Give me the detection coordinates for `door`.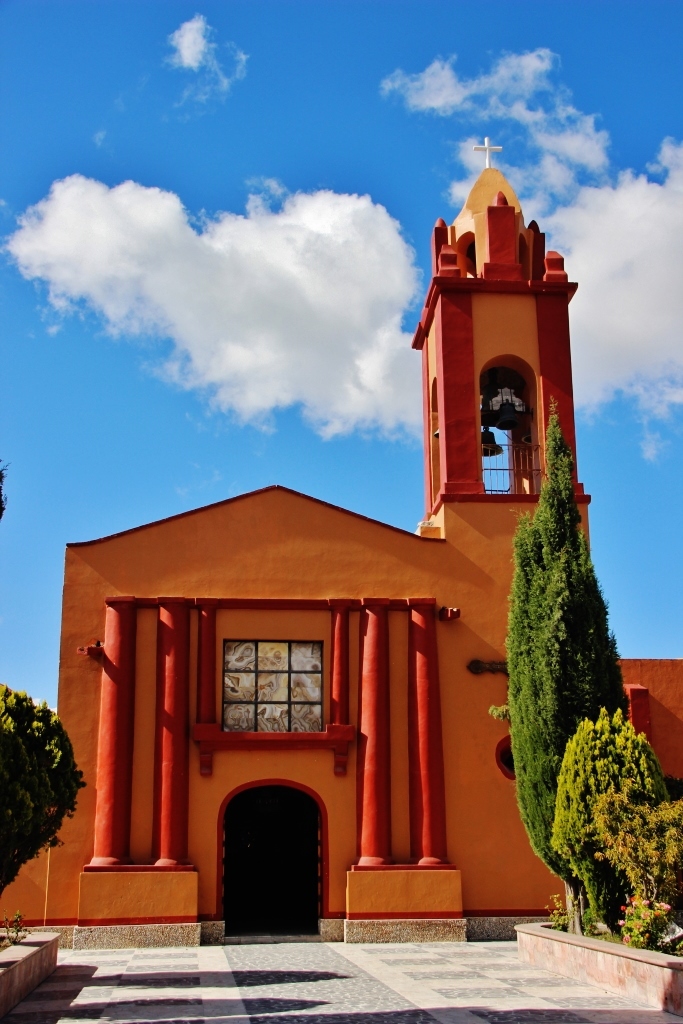
[x1=224, y1=786, x2=316, y2=930].
